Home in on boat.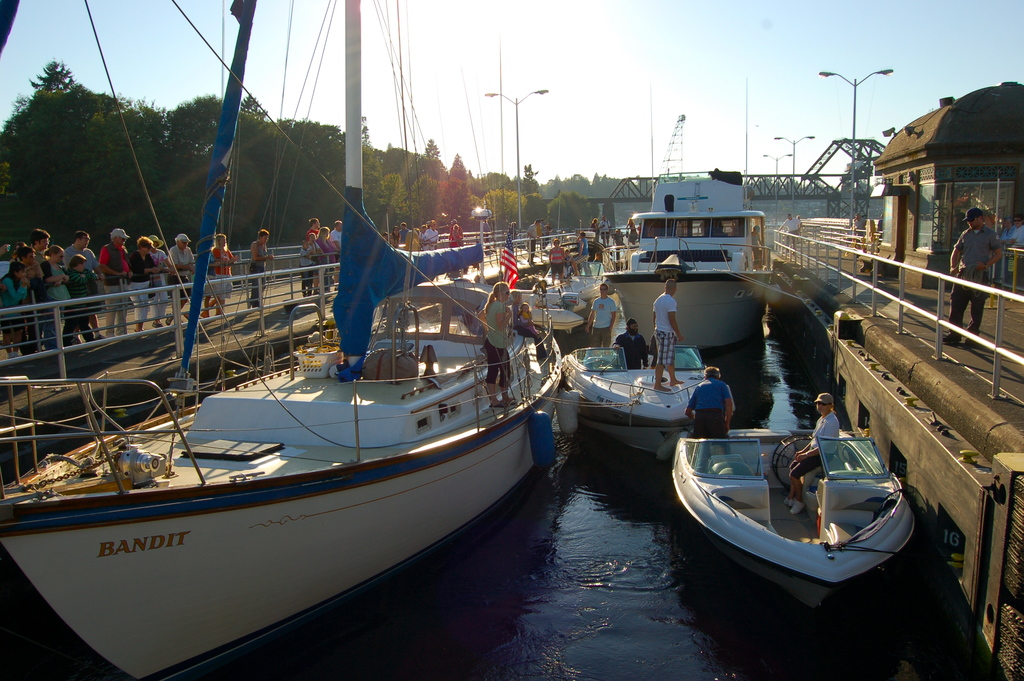
Homed in at (34, 201, 580, 680).
